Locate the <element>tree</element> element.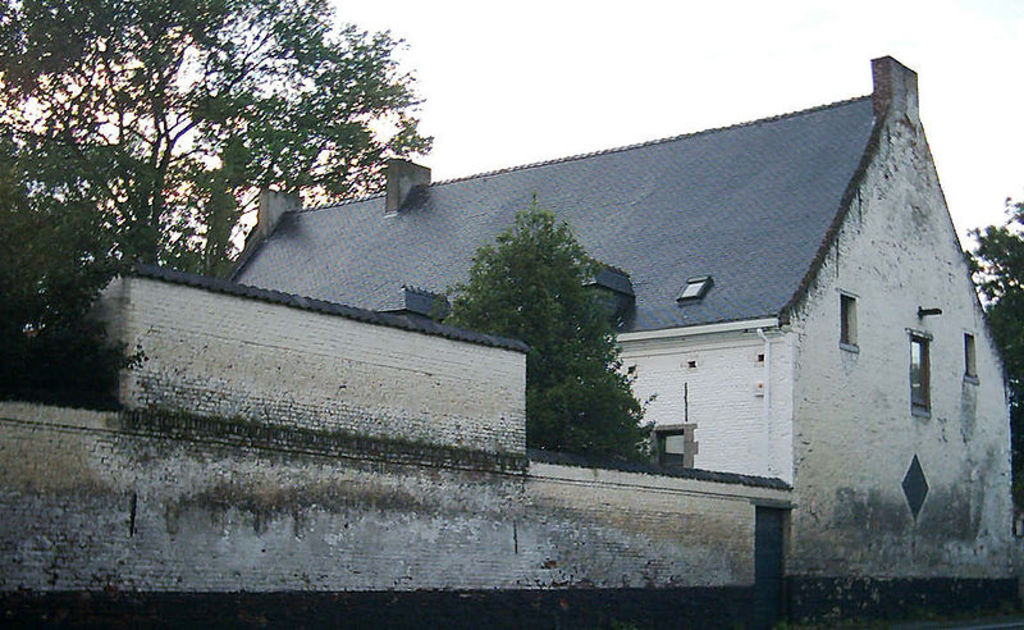
Element bbox: bbox=(0, 0, 440, 416).
